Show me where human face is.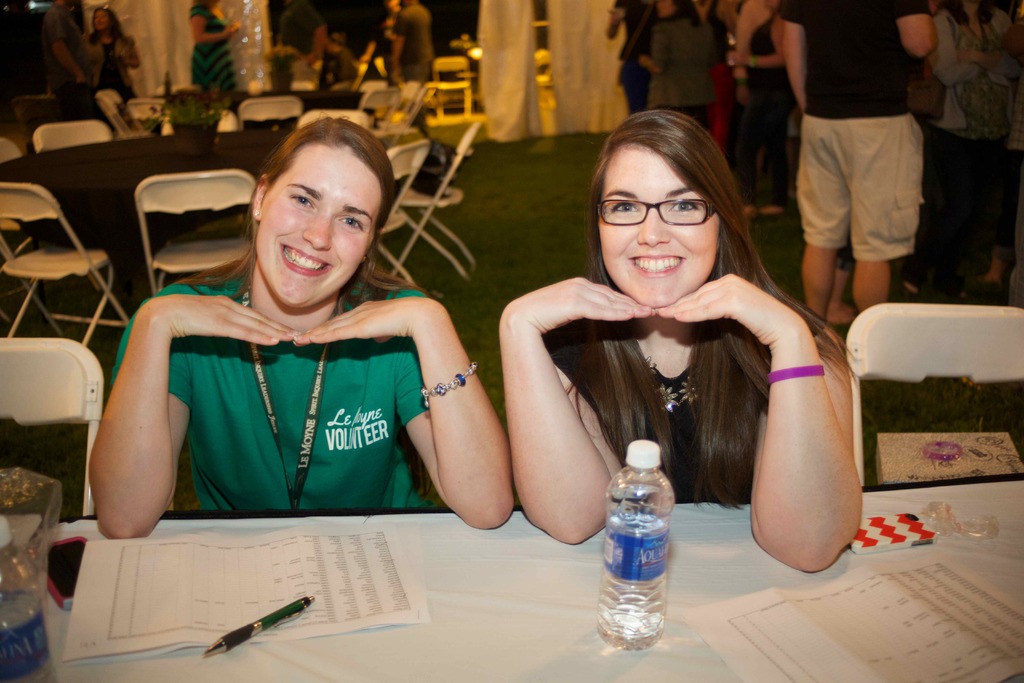
human face is at (600,144,717,309).
